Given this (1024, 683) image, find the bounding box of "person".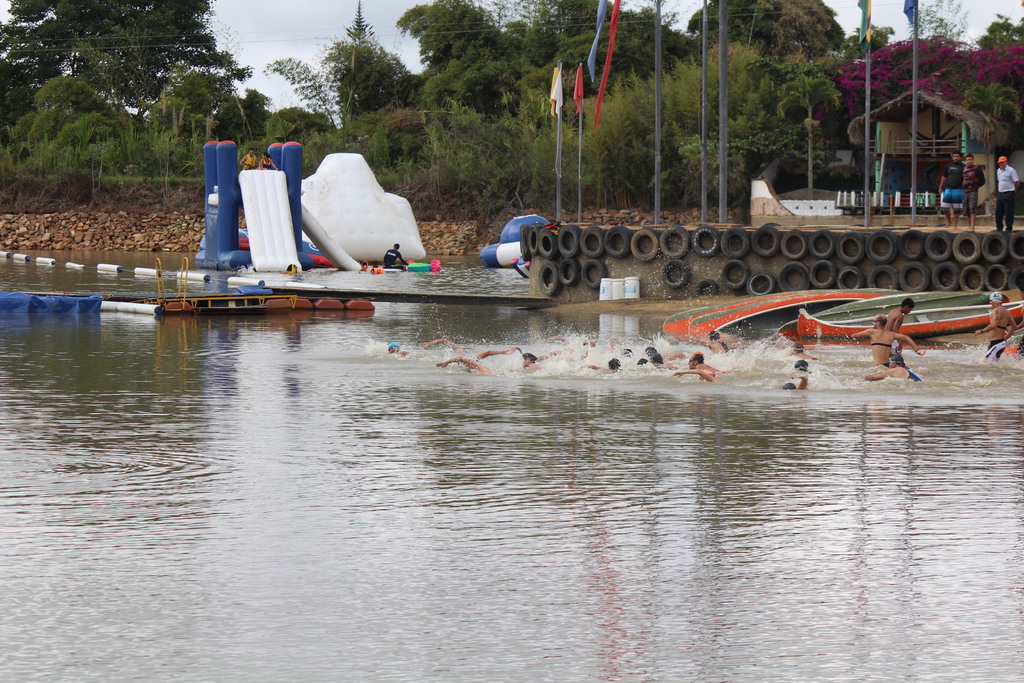
bbox=(960, 152, 985, 224).
